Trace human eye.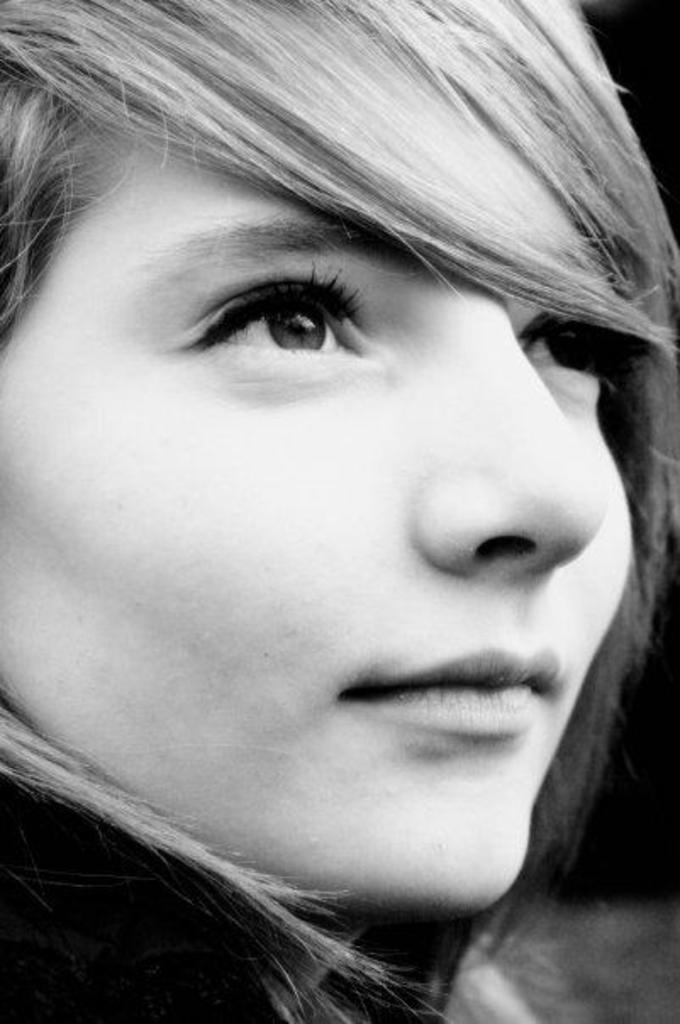
Traced to (x1=500, y1=312, x2=624, y2=392).
